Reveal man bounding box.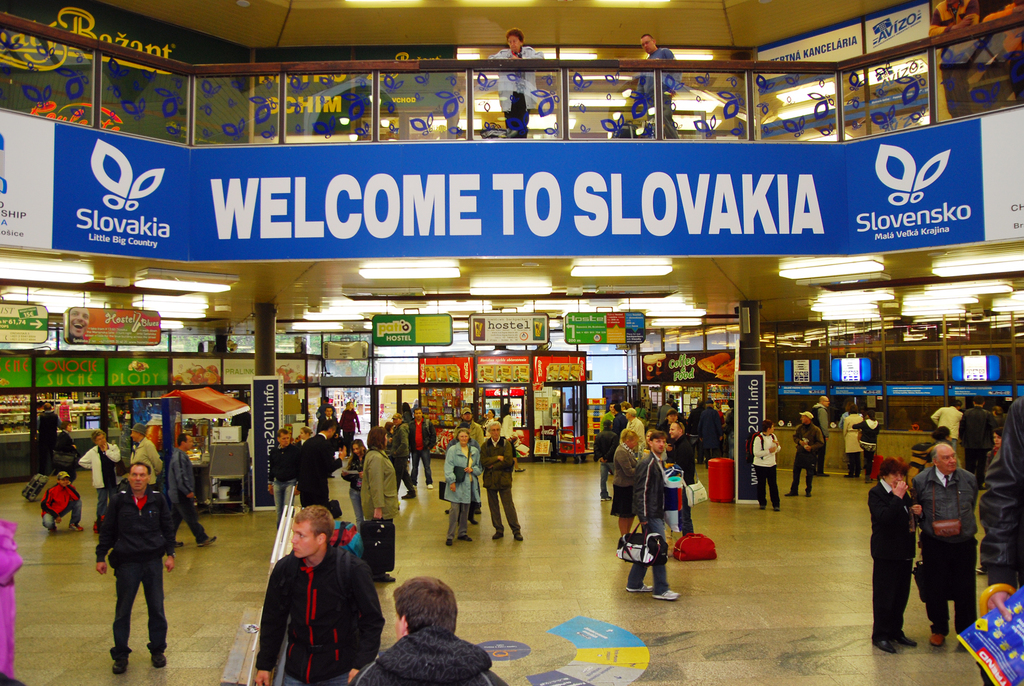
Revealed: rect(913, 446, 979, 653).
